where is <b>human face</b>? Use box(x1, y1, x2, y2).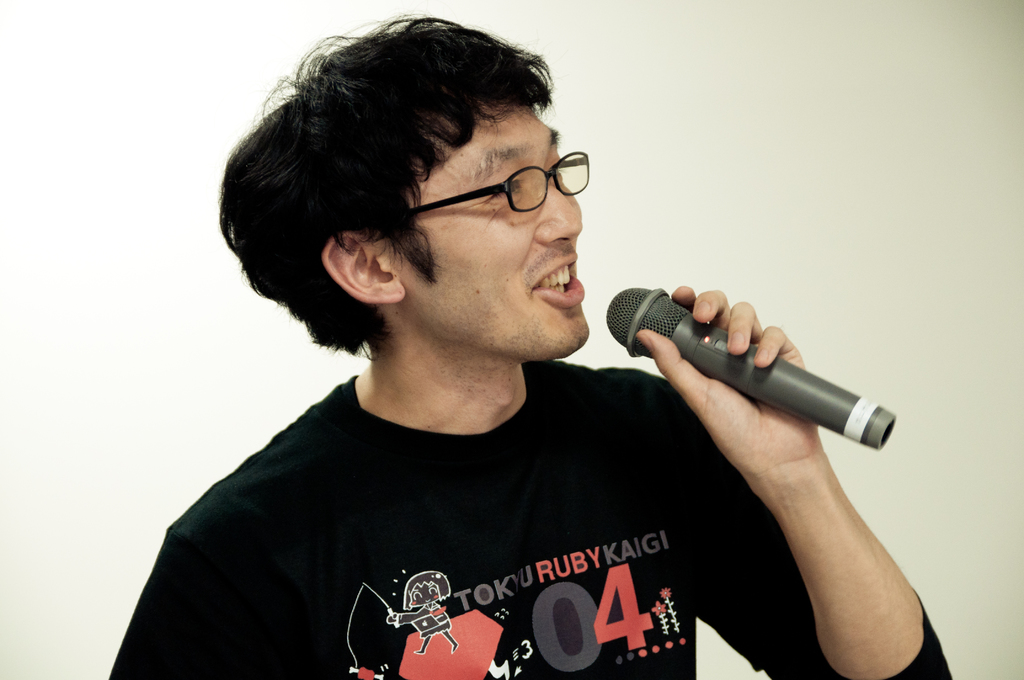
box(395, 101, 596, 364).
